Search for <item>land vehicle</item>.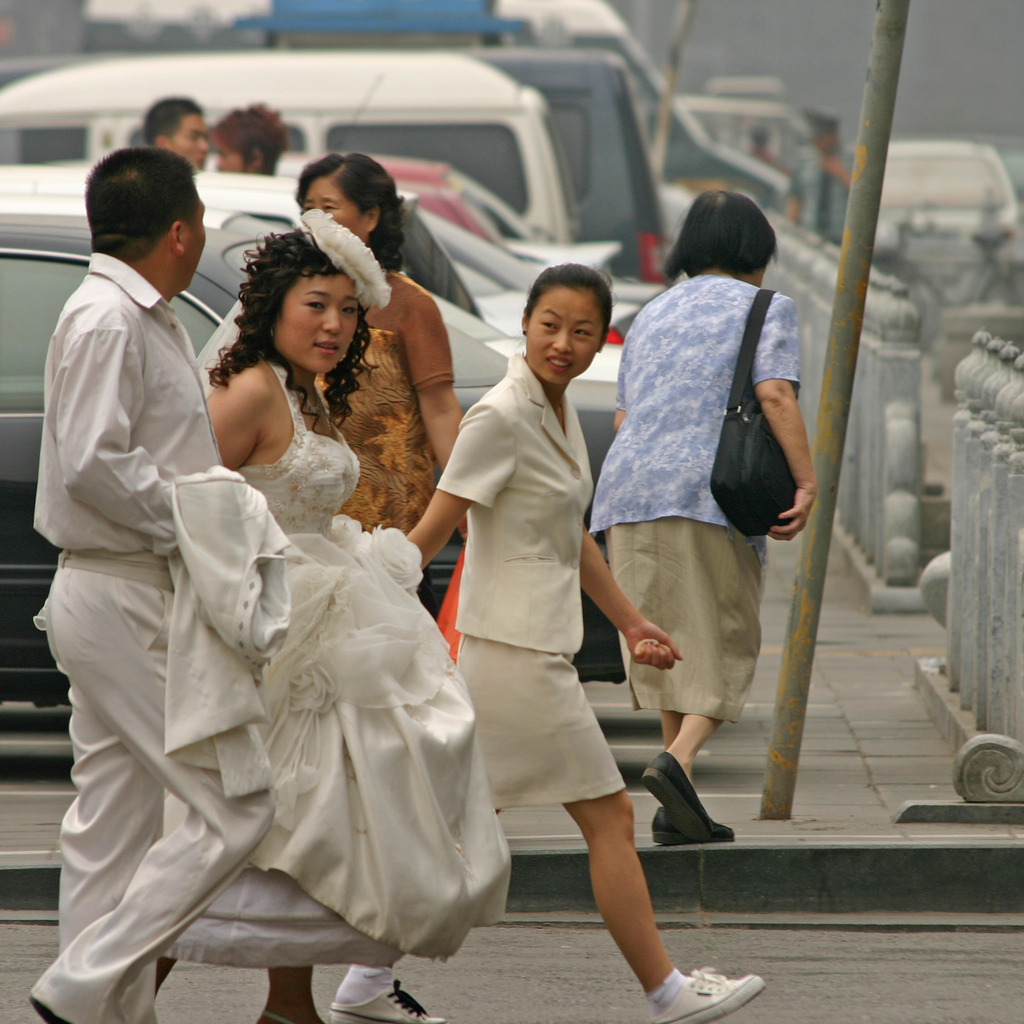
Found at BBox(277, 70, 529, 244).
